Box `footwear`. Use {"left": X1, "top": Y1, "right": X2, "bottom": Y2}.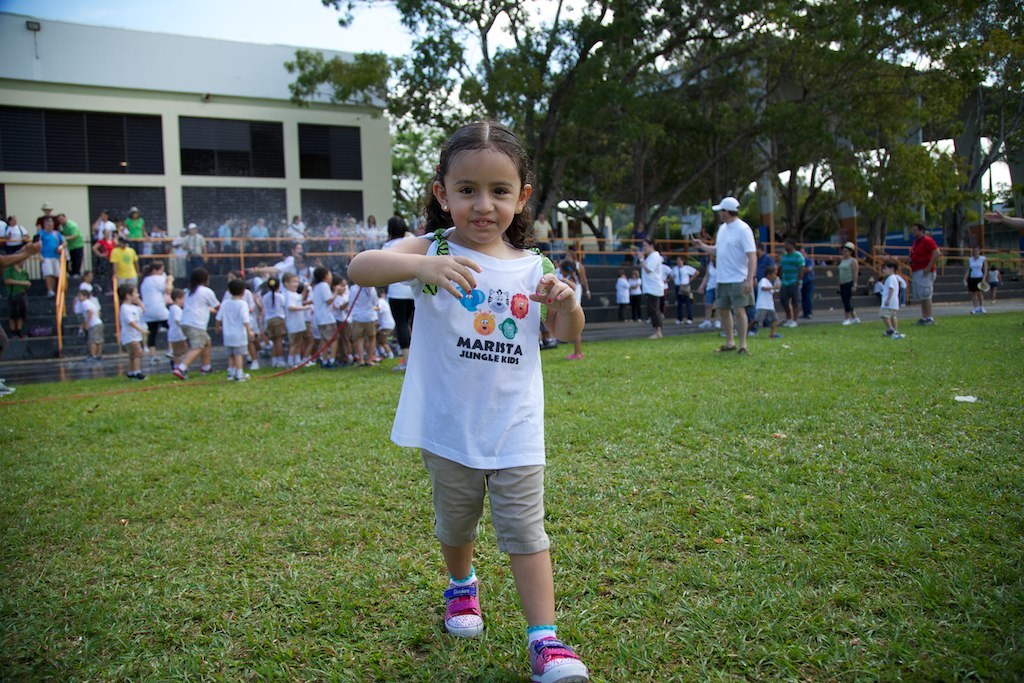
{"left": 770, "top": 334, "right": 781, "bottom": 342}.
